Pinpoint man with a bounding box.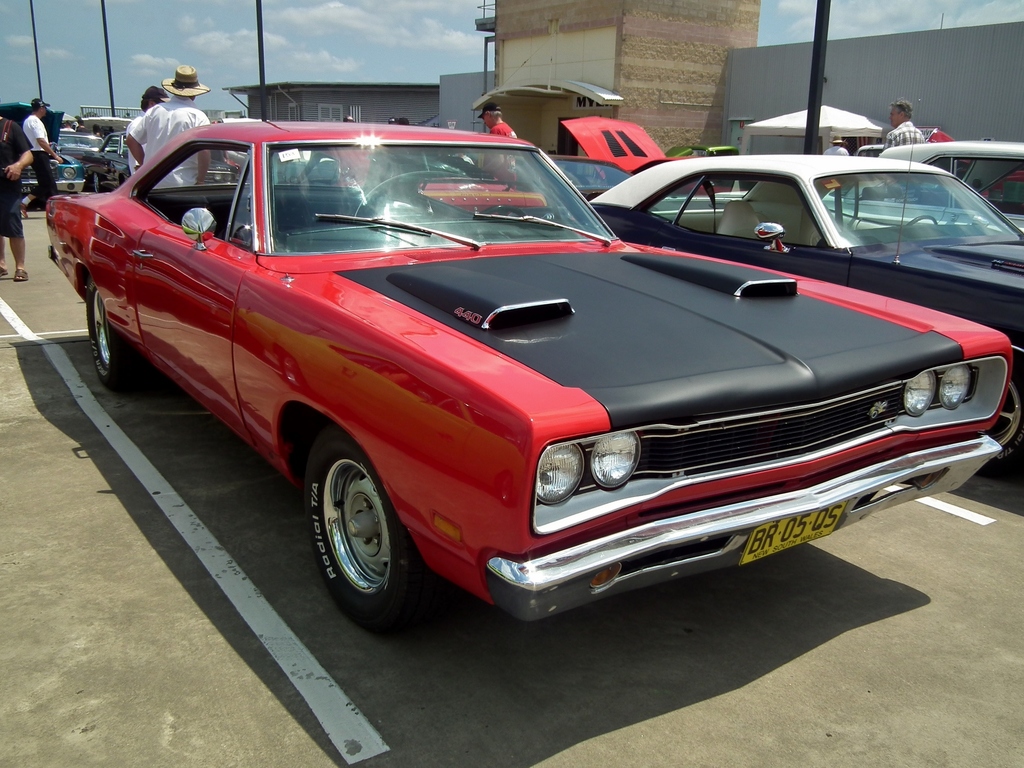
Rect(0, 109, 36, 285).
